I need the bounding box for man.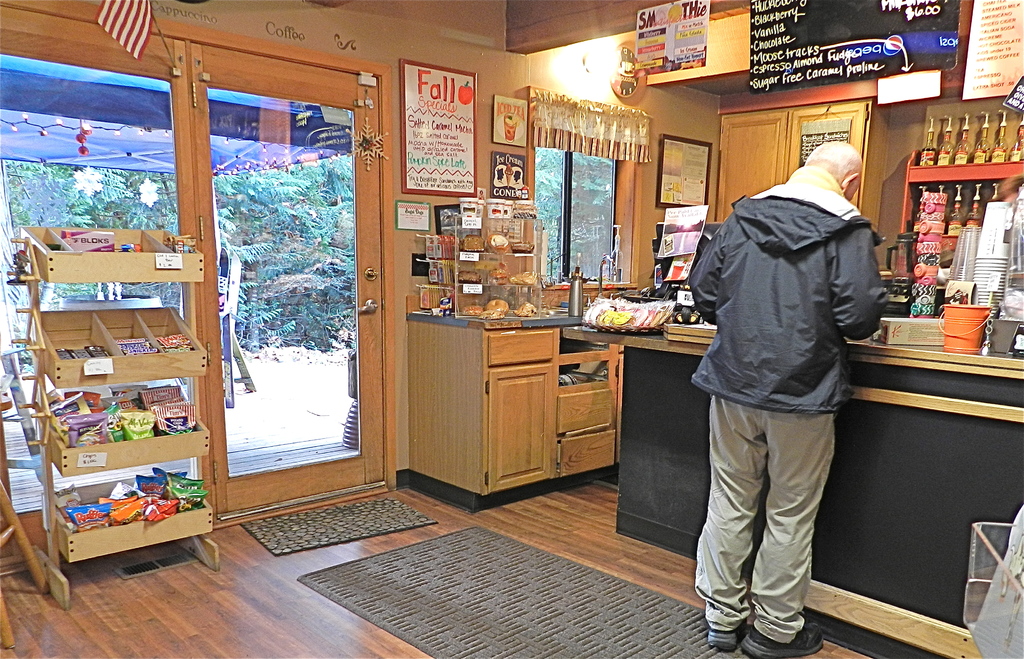
Here it is: {"x1": 689, "y1": 138, "x2": 895, "y2": 658}.
